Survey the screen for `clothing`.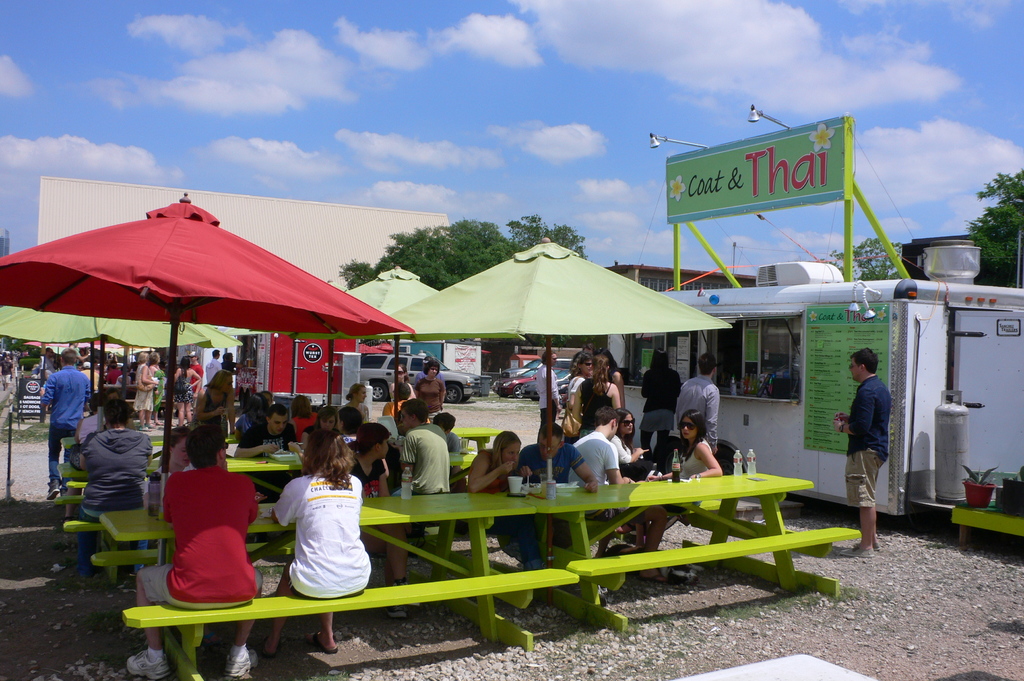
Survey found: x1=676, y1=374, x2=720, y2=451.
